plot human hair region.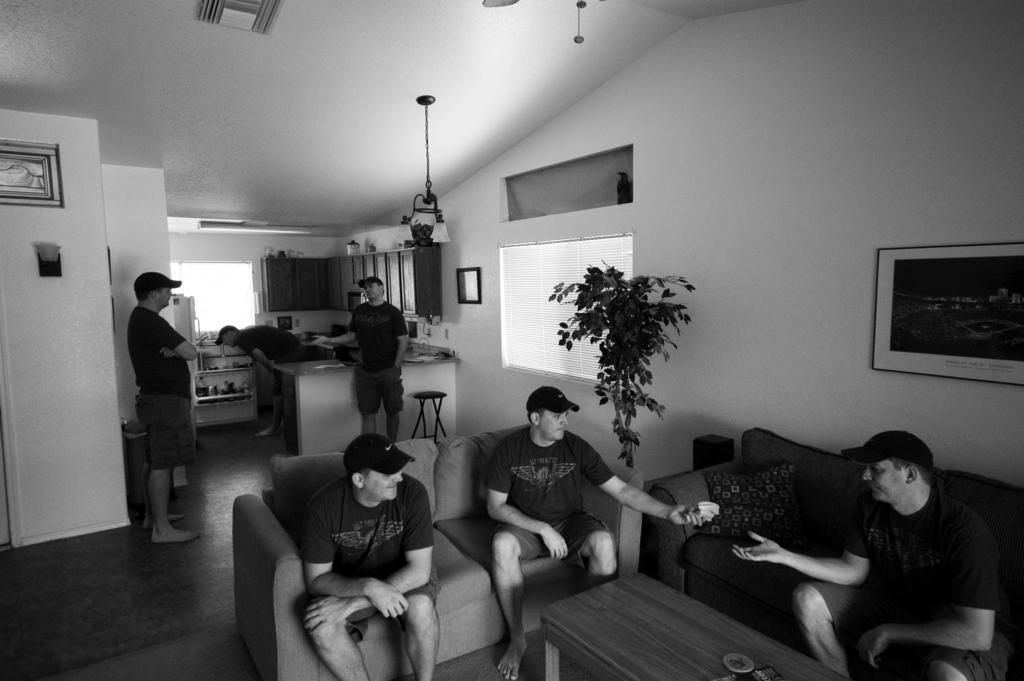
Plotted at select_region(895, 457, 936, 483).
